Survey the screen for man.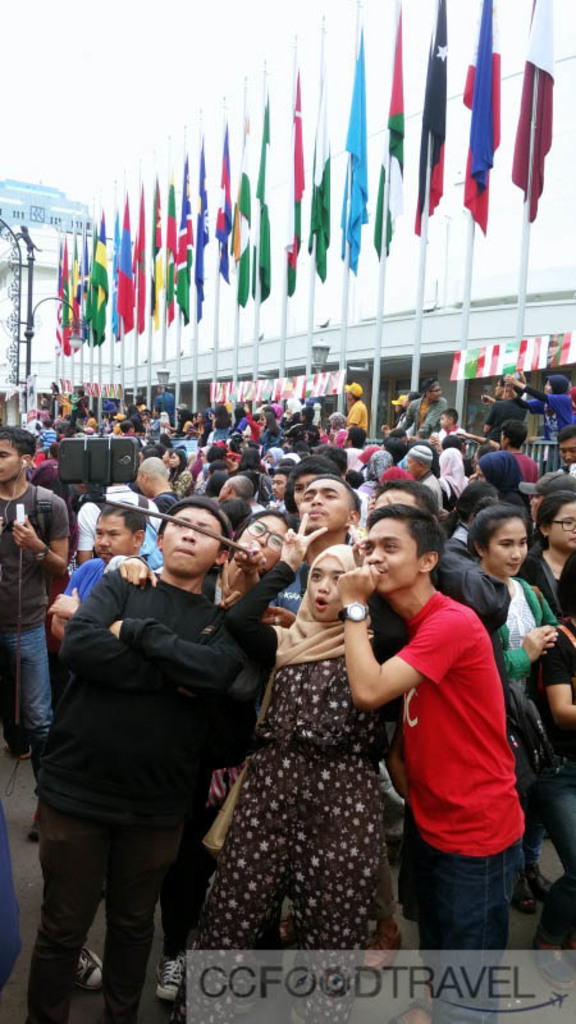
Survey found: Rect(0, 375, 575, 1023).
